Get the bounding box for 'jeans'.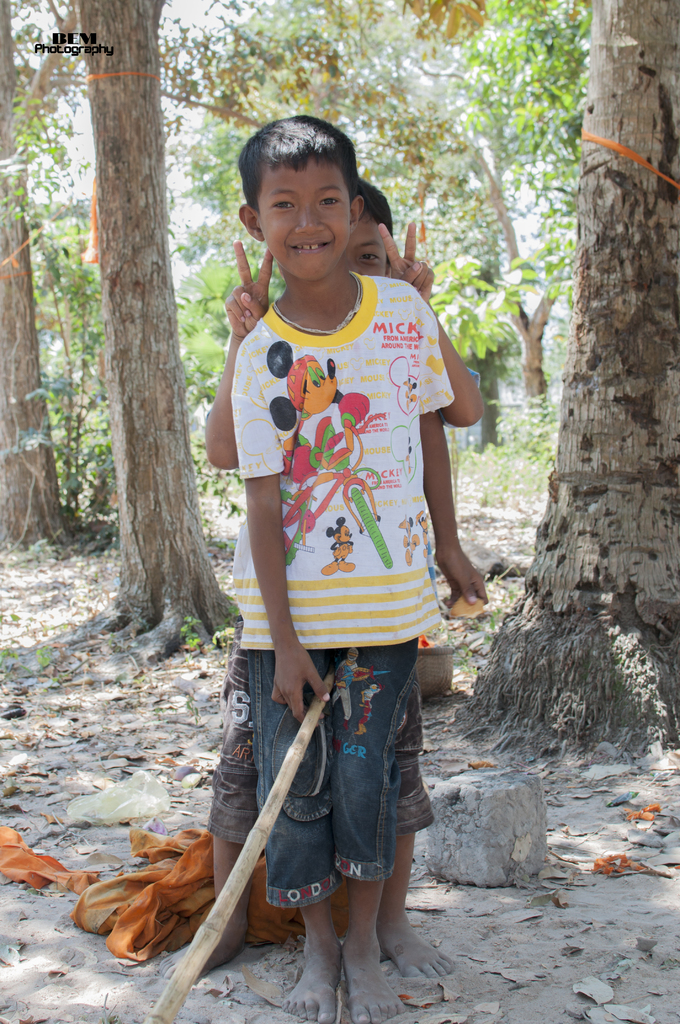
select_region(220, 655, 255, 848).
